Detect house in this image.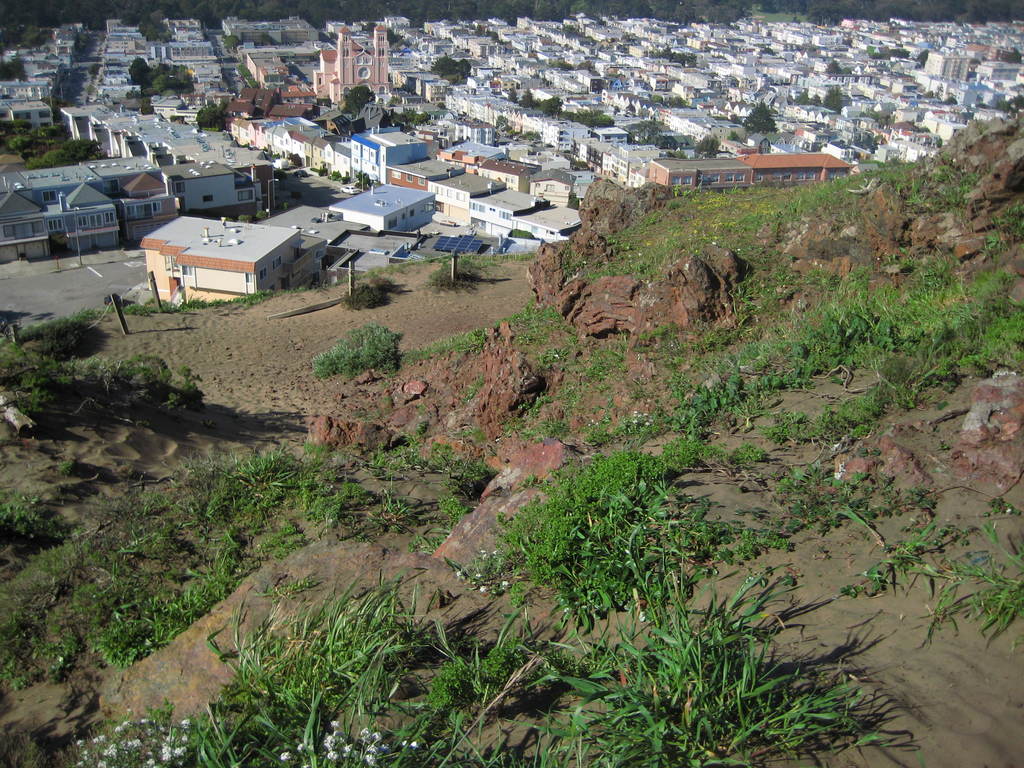
Detection: <bbox>328, 118, 426, 177</bbox>.
